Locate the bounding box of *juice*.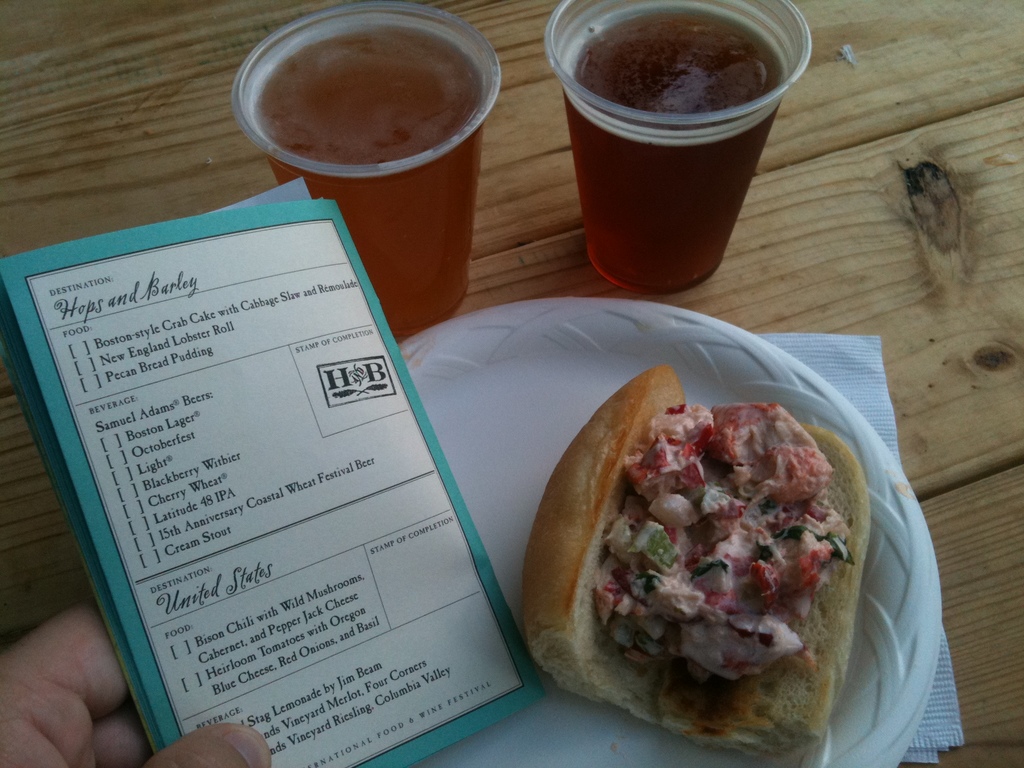
Bounding box: detection(248, 9, 483, 304).
